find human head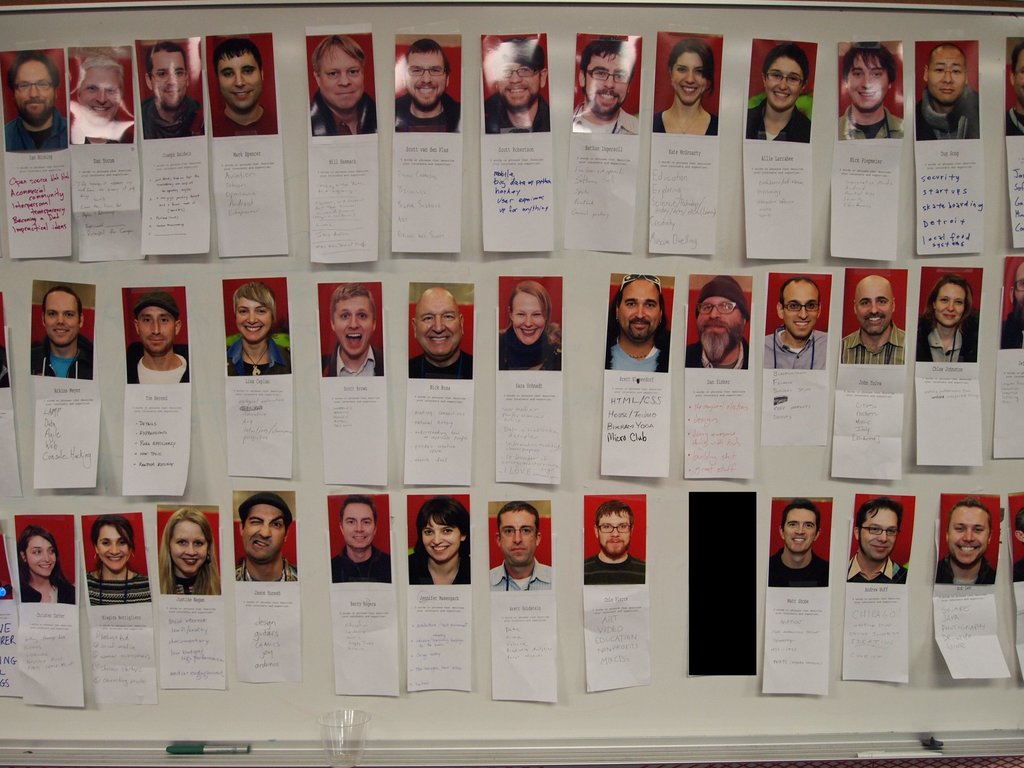
box(772, 274, 822, 336)
